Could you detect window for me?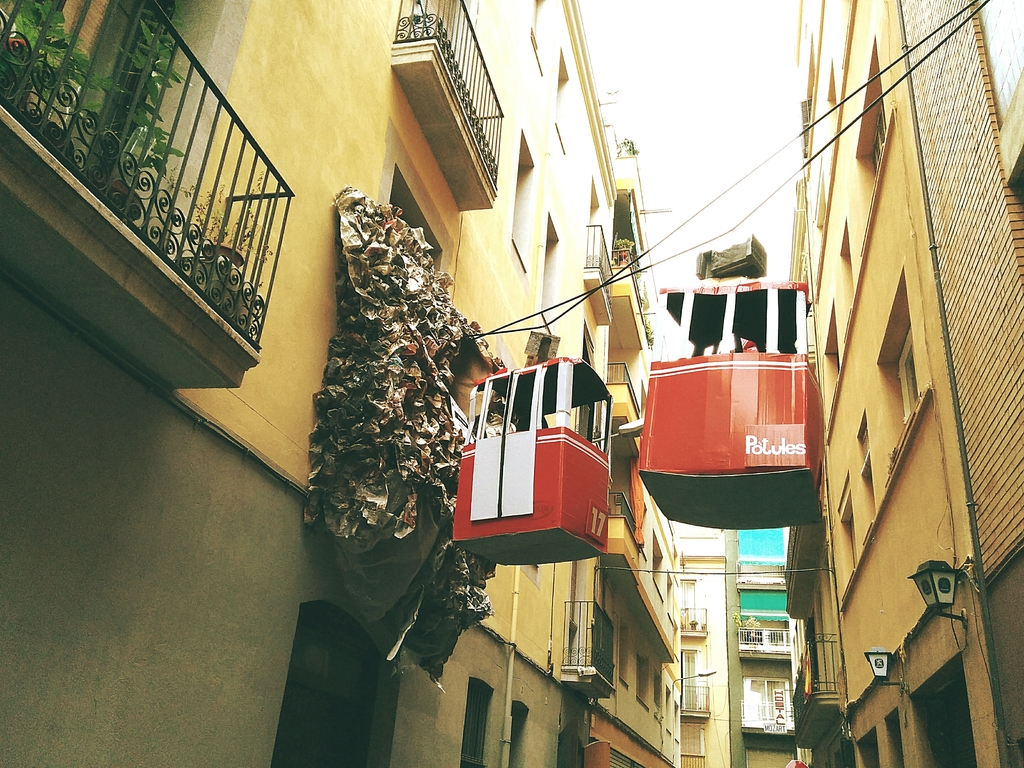
Detection result: BBox(874, 266, 929, 490).
